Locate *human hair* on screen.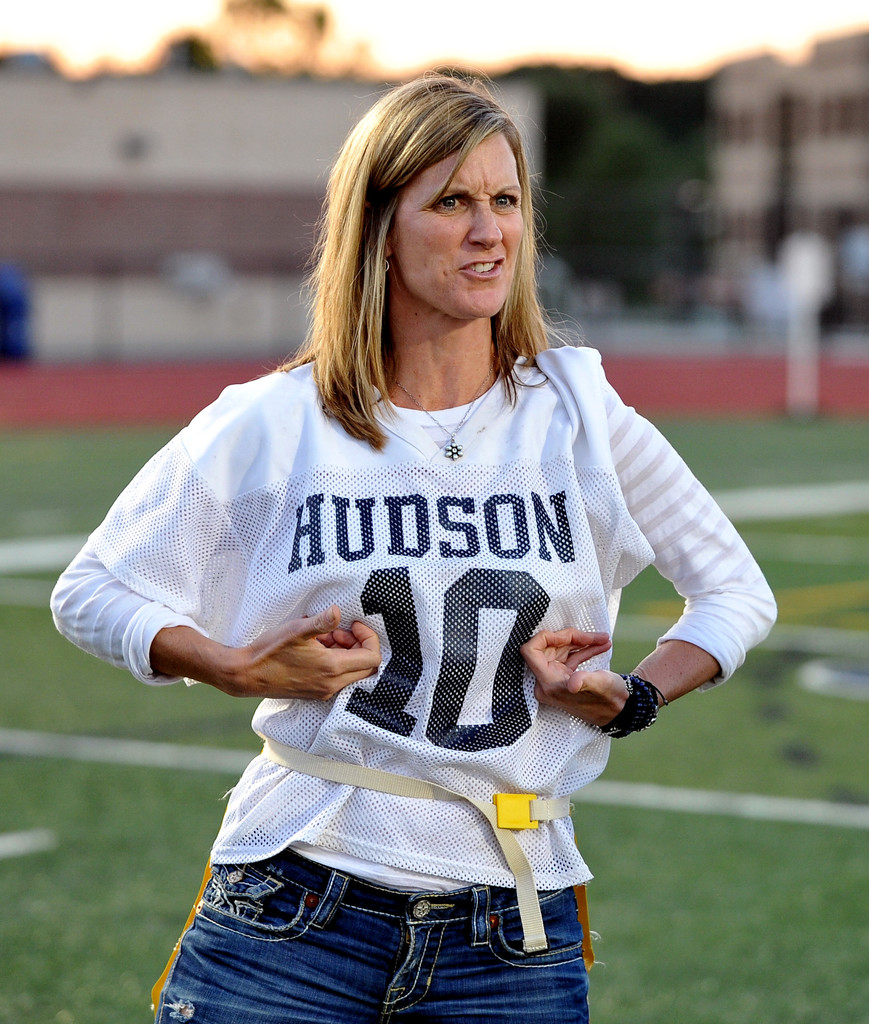
On screen at <region>295, 84, 585, 428</region>.
